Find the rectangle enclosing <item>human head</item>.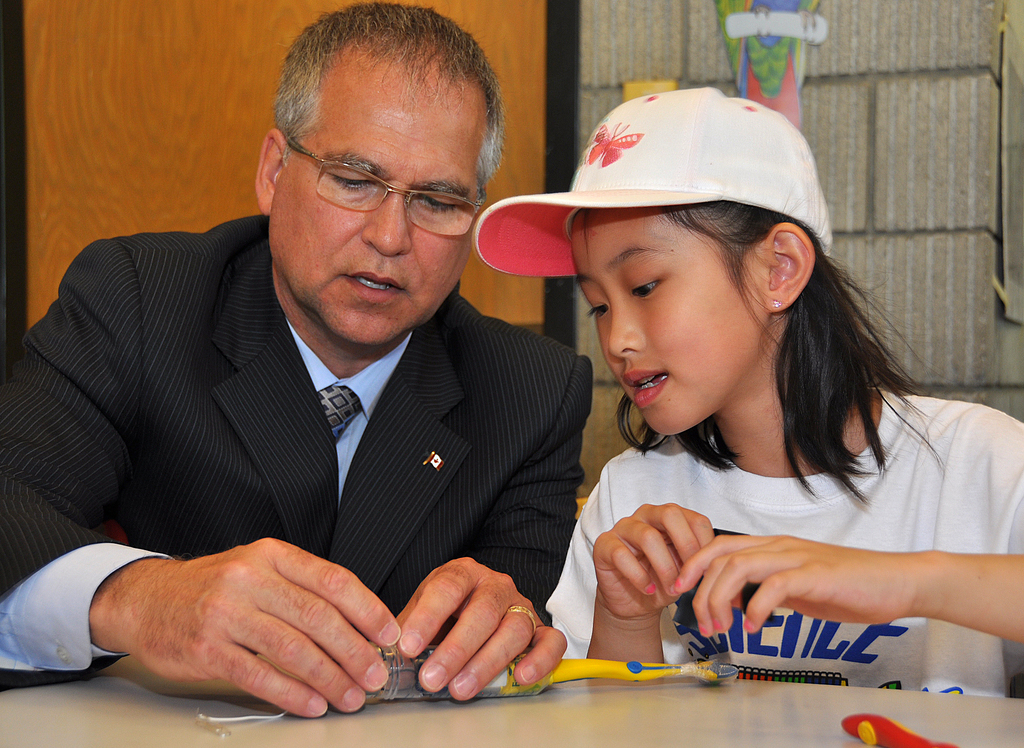
[left=259, top=4, right=515, bottom=333].
